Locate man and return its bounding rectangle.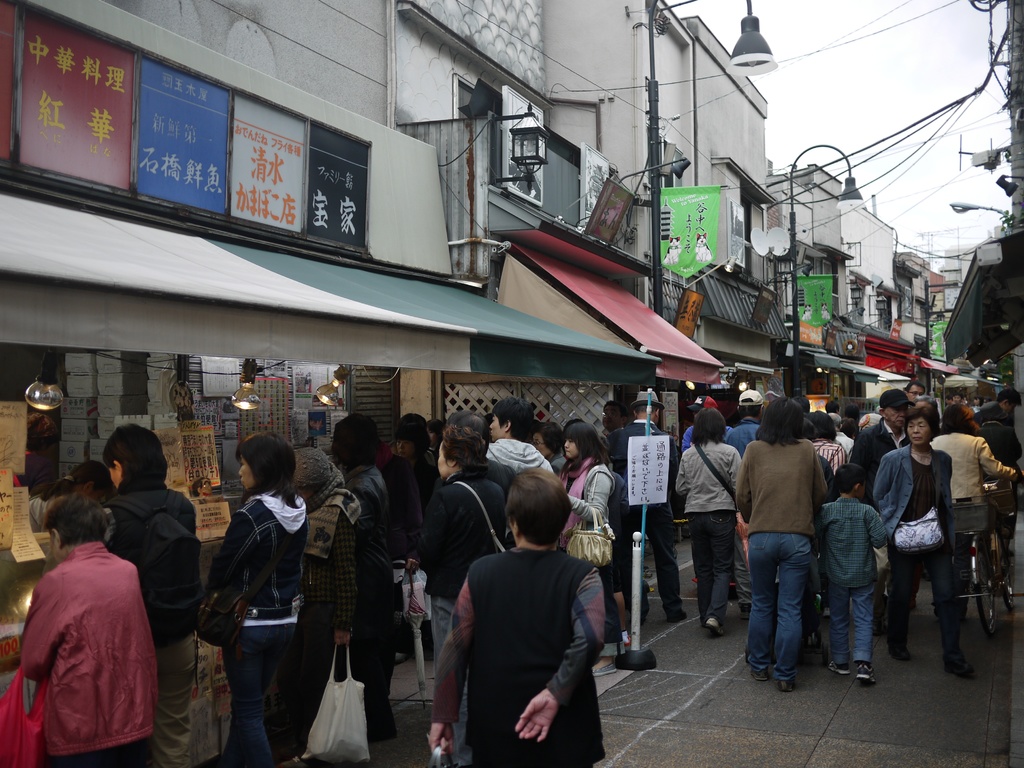
[x1=435, y1=470, x2=623, y2=762].
